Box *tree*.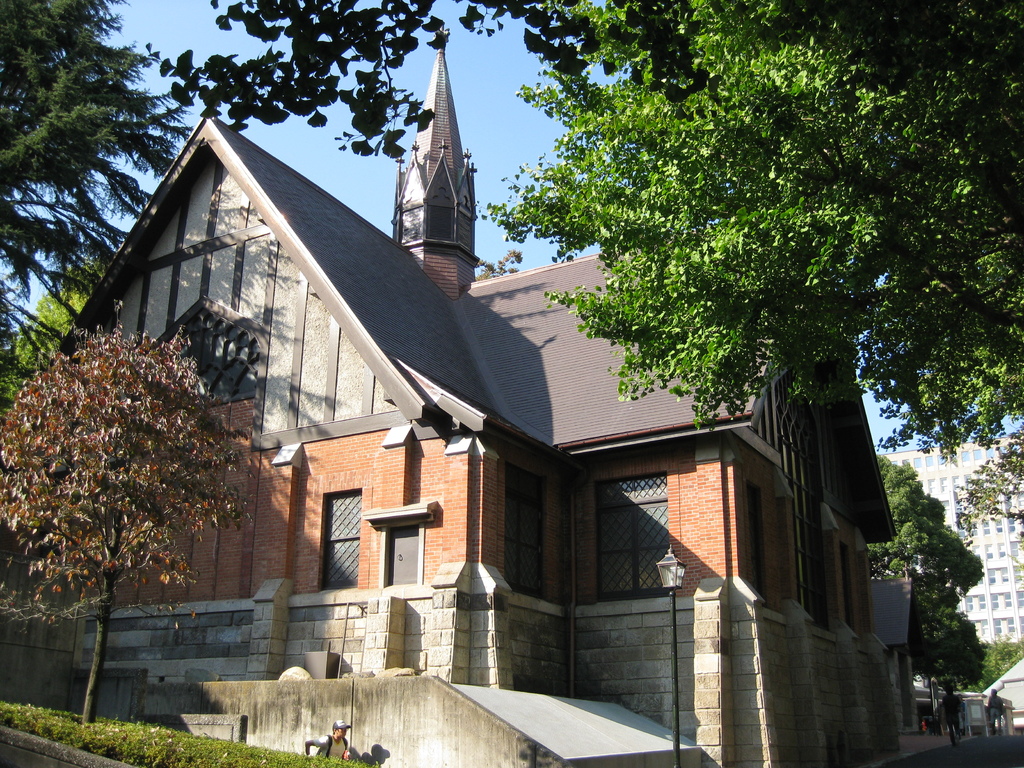
rect(949, 434, 1023, 554).
